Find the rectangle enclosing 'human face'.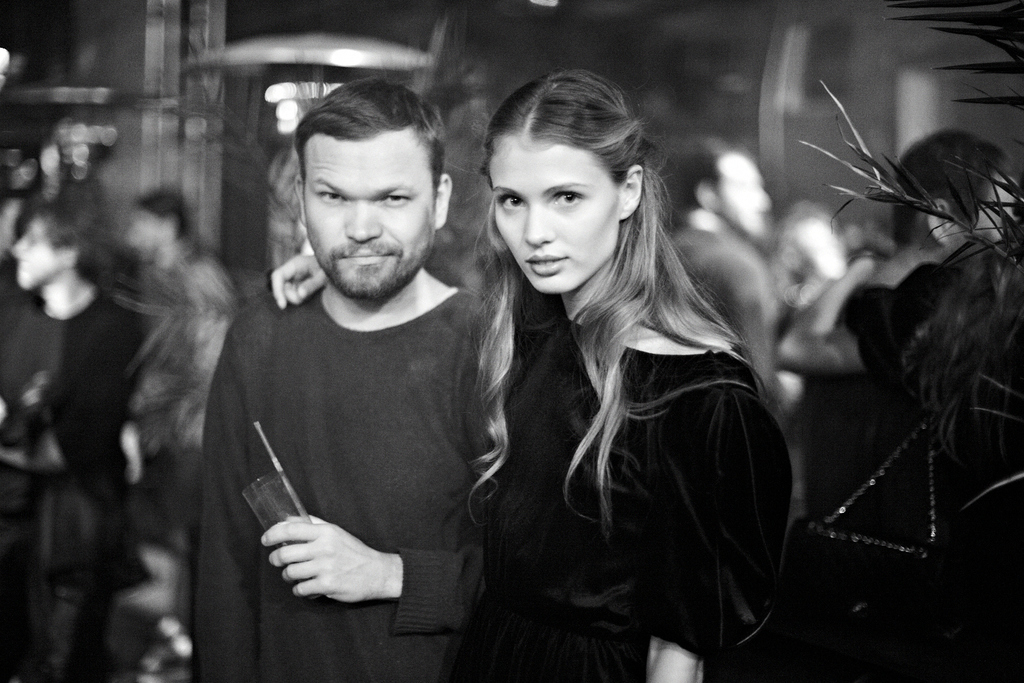
[left=985, top=164, right=1021, bottom=251].
